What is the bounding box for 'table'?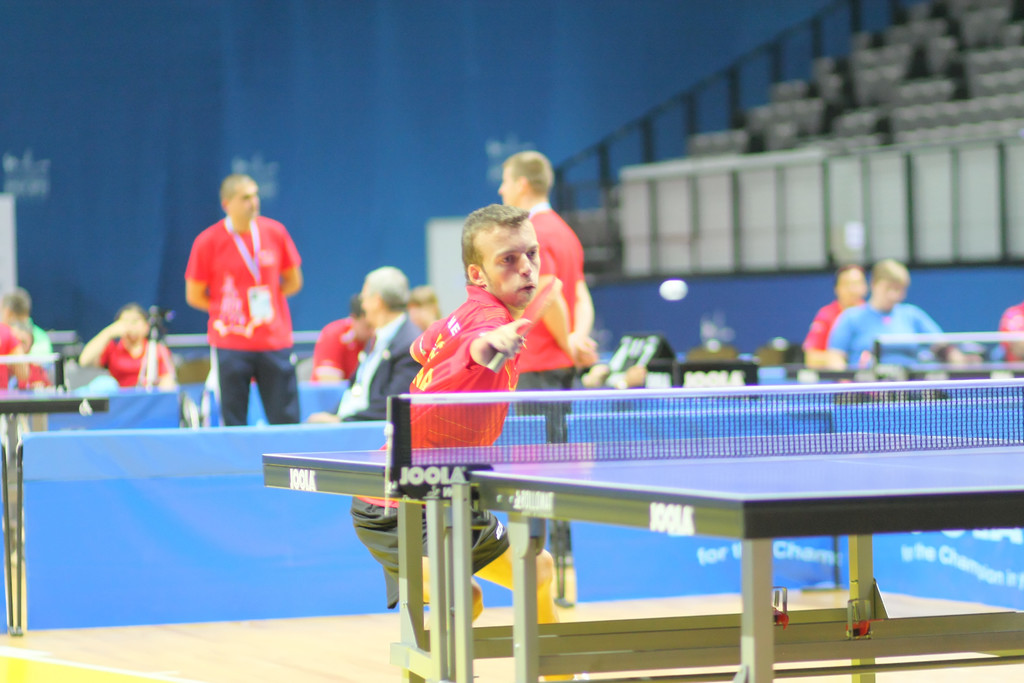
region(259, 421, 1023, 682).
